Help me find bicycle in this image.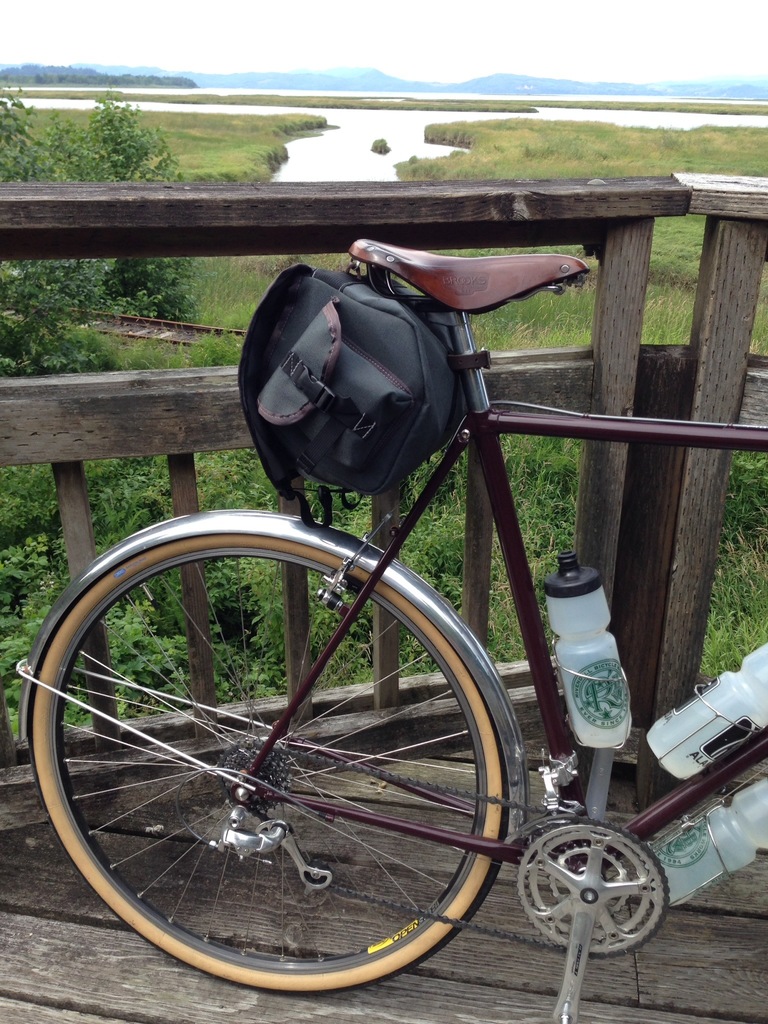
Found it: crop(0, 163, 677, 992).
